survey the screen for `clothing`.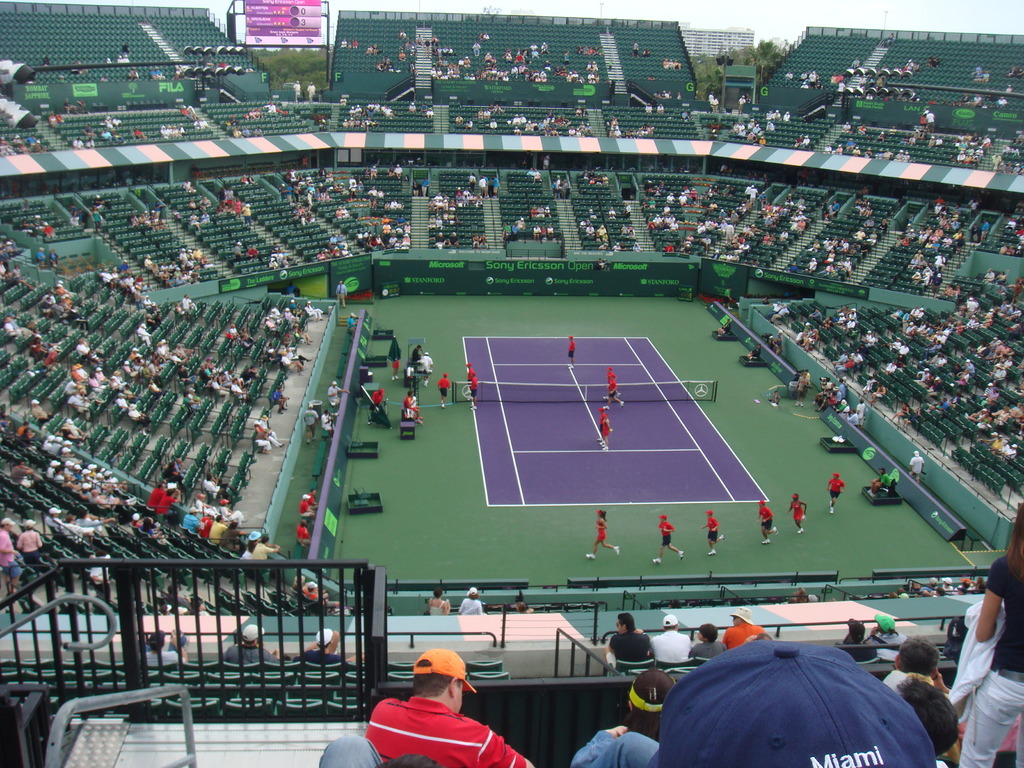
Survey found: crop(847, 413, 857, 428).
